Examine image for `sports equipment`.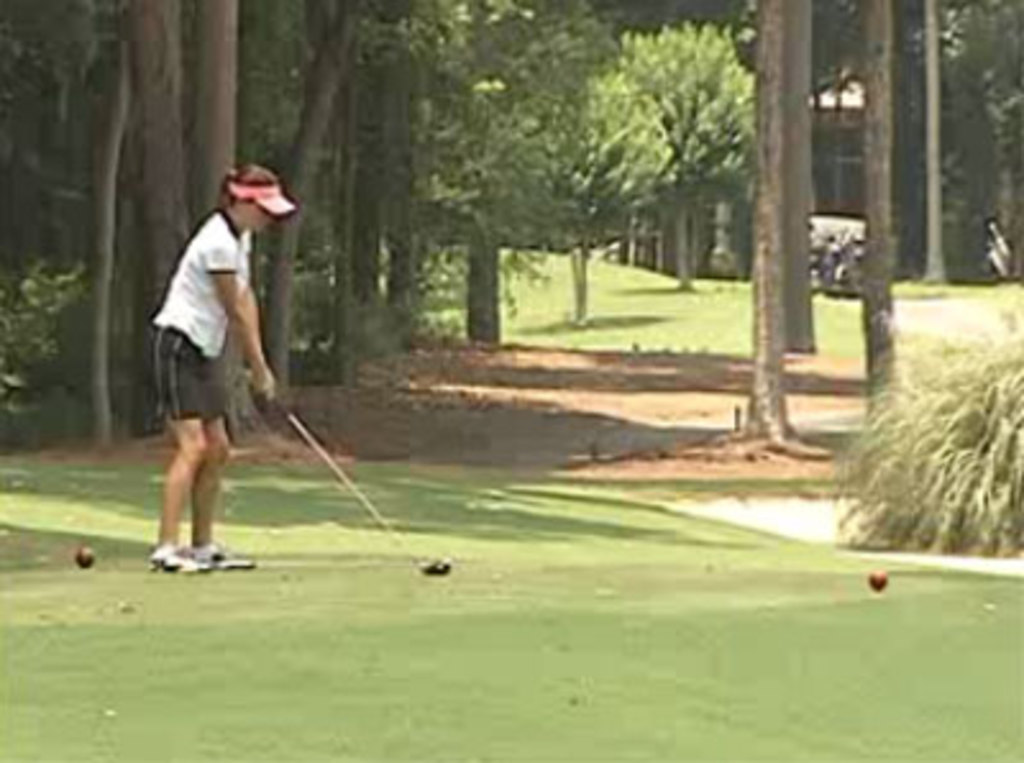
Examination result: locate(148, 543, 212, 579).
